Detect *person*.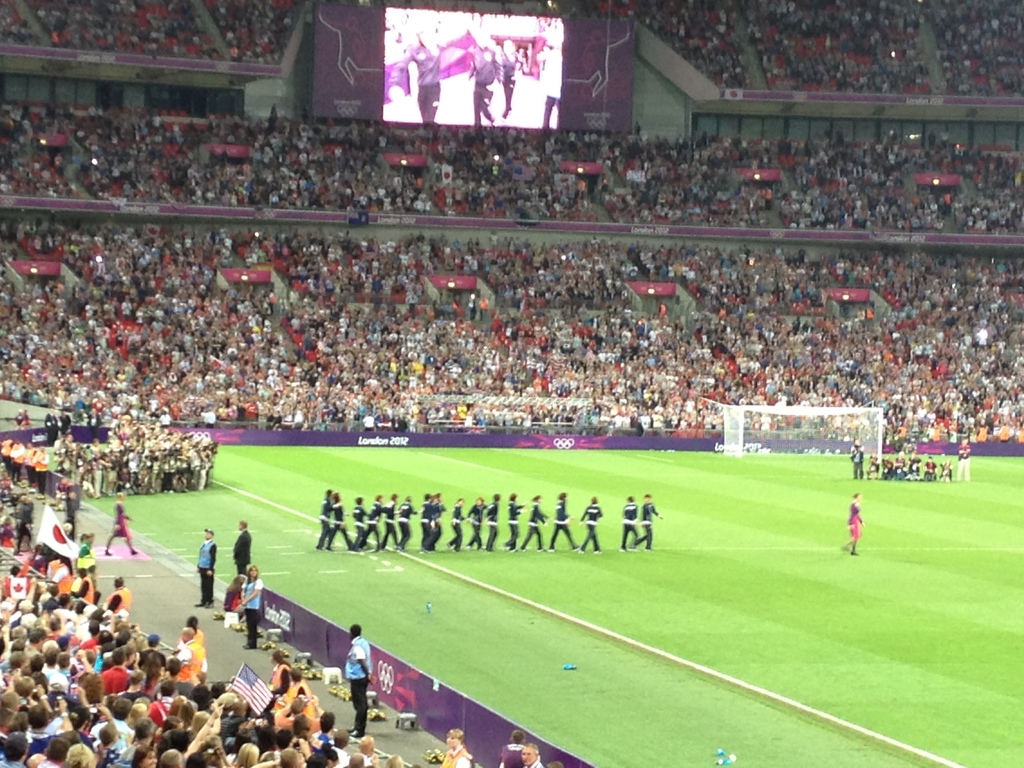
Detected at {"left": 524, "top": 740, "right": 545, "bottom": 767}.
